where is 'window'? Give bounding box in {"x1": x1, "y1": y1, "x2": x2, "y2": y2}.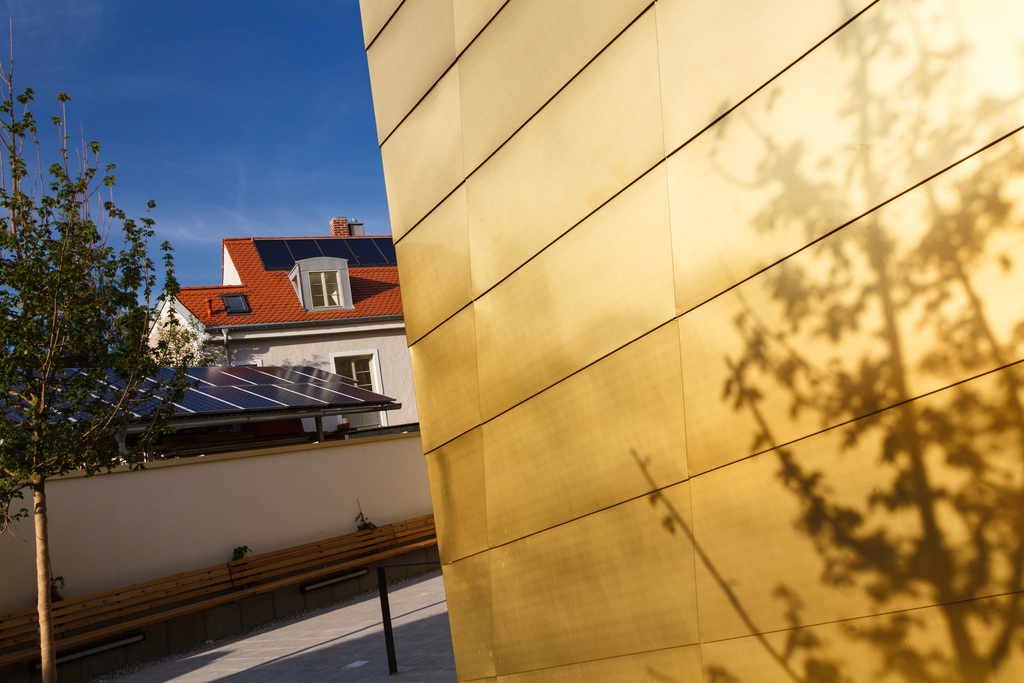
{"x1": 308, "y1": 270, "x2": 345, "y2": 309}.
